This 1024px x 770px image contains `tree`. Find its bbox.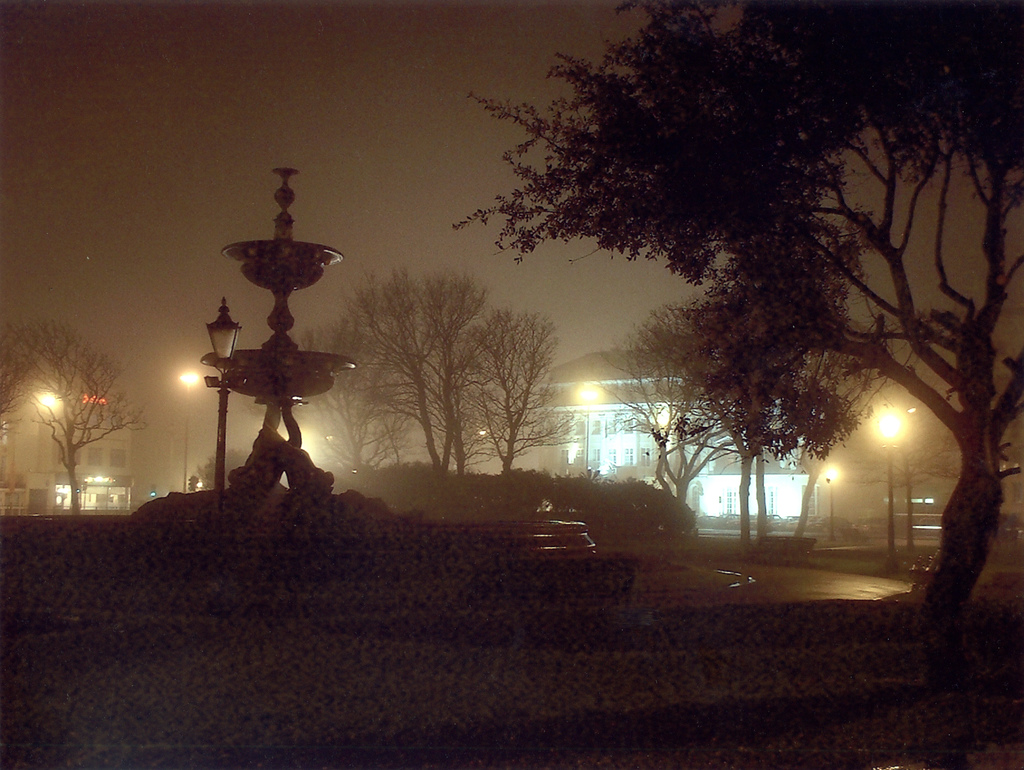
x1=0 y1=325 x2=28 y2=454.
